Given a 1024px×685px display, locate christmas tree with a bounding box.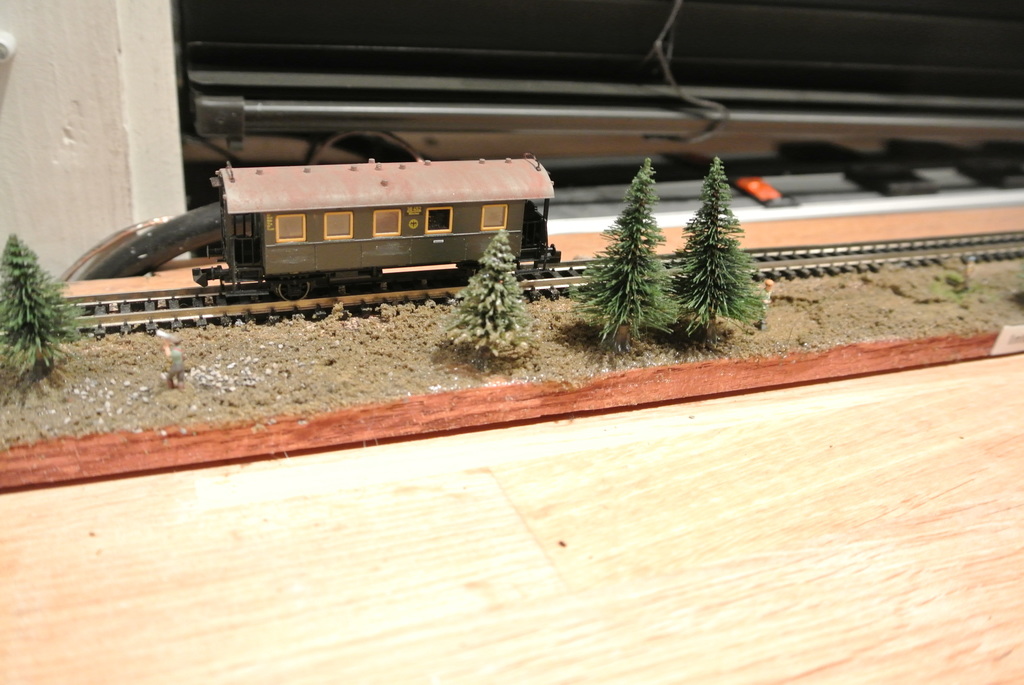
Located: [x1=438, y1=227, x2=538, y2=369].
